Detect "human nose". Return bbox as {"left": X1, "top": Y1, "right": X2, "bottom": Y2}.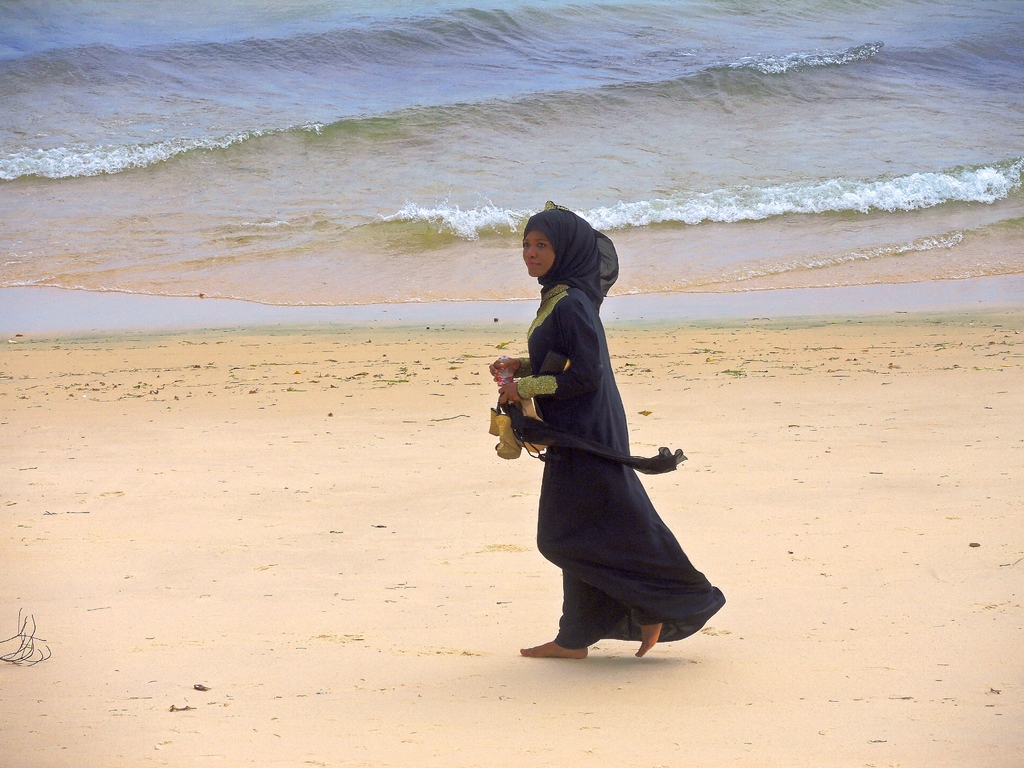
{"left": 525, "top": 244, "right": 540, "bottom": 254}.
